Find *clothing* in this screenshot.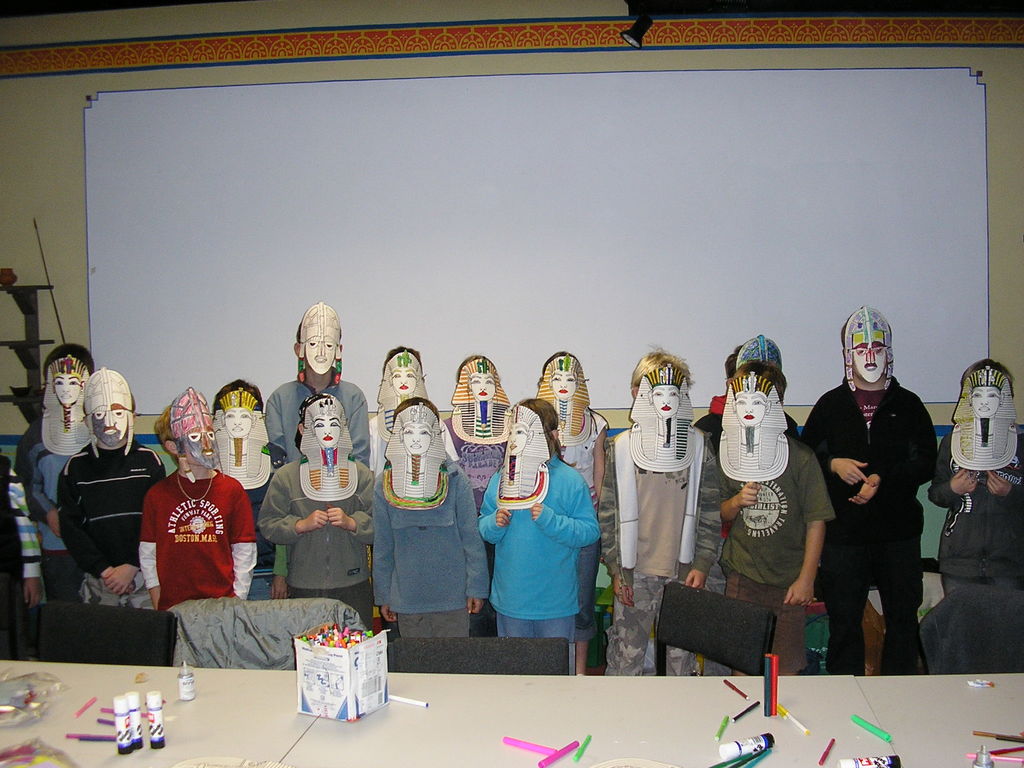
The bounding box for *clothing* is region(137, 462, 237, 617).
